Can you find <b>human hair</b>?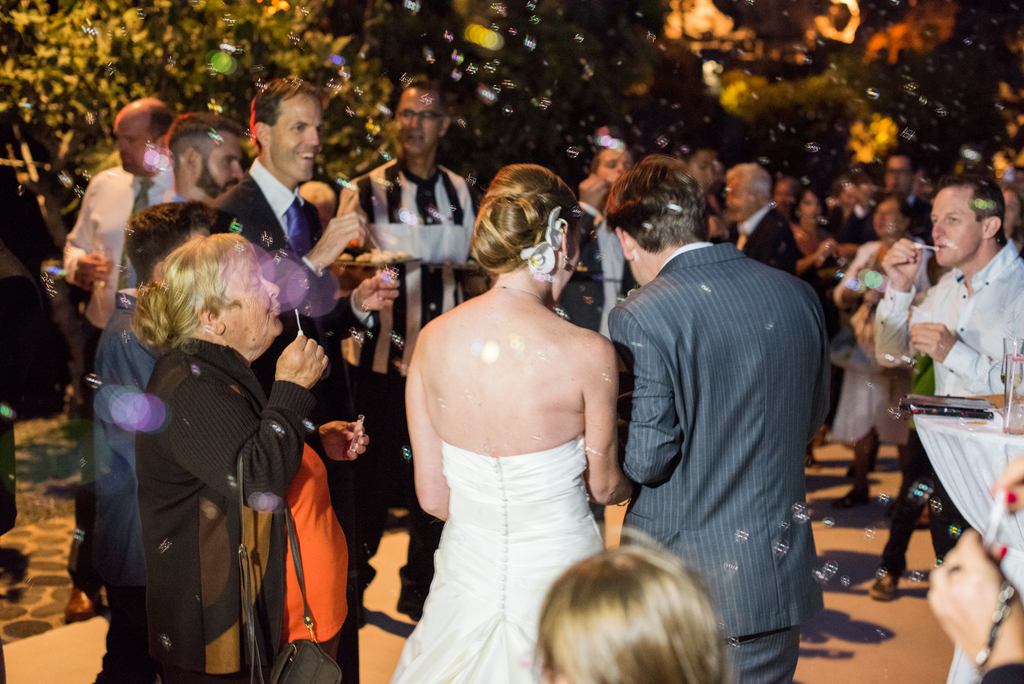
Yes, bounding box: 937,172,1005,245.
